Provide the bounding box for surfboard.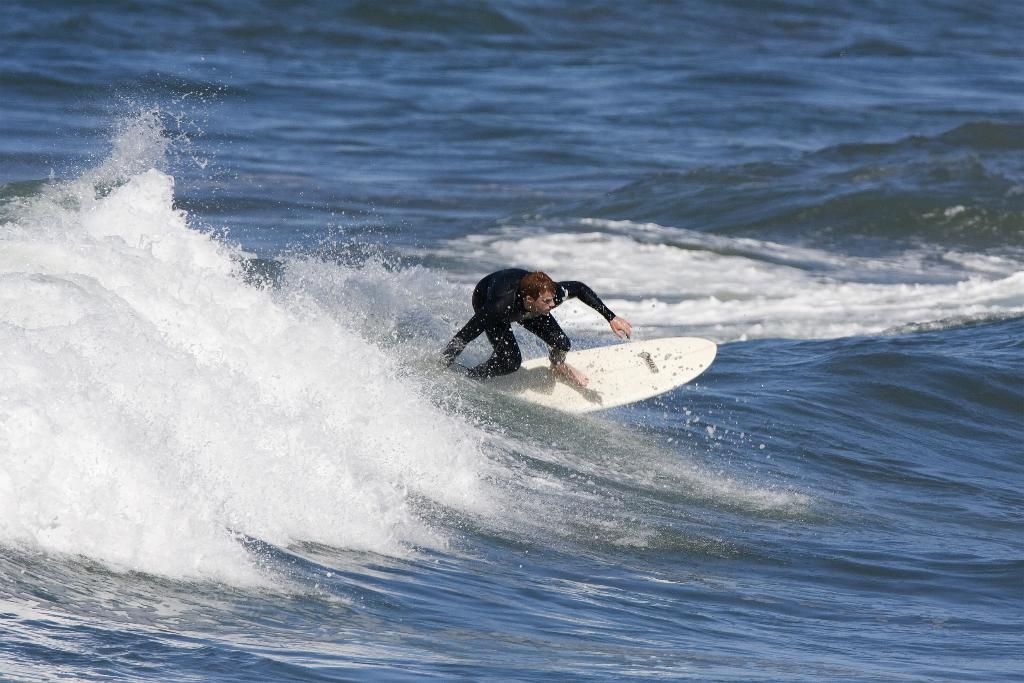
bbox=(477, 336, 718, 419).
